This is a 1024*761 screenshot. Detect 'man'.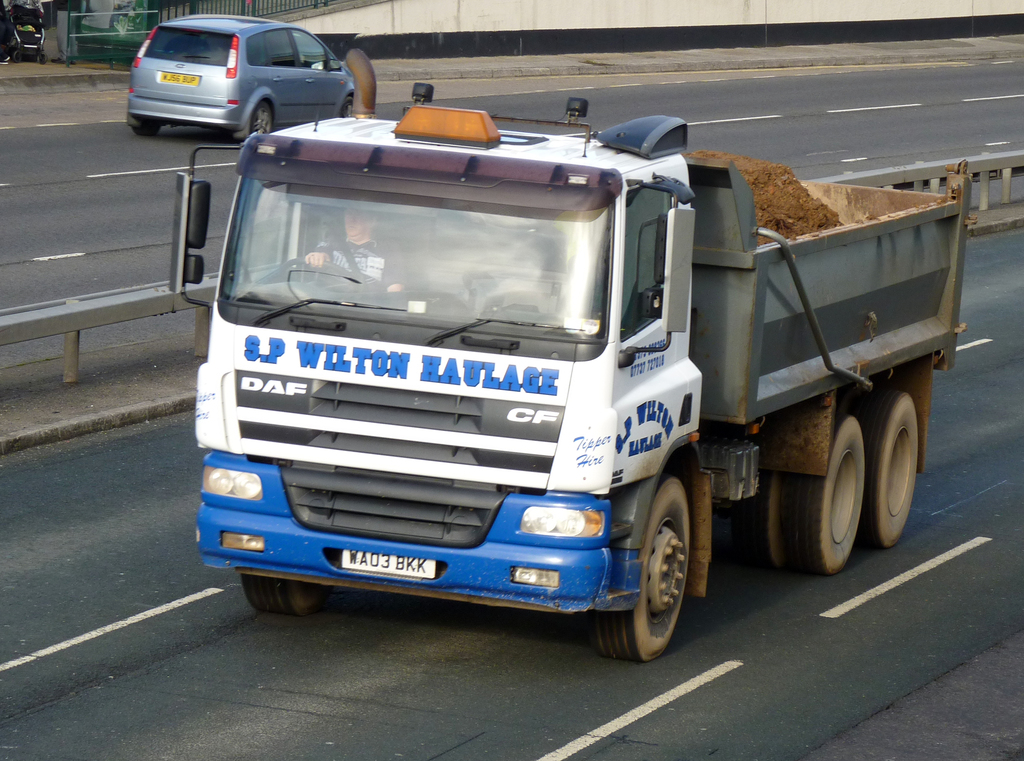
locate(307, 212, 399, 291).
